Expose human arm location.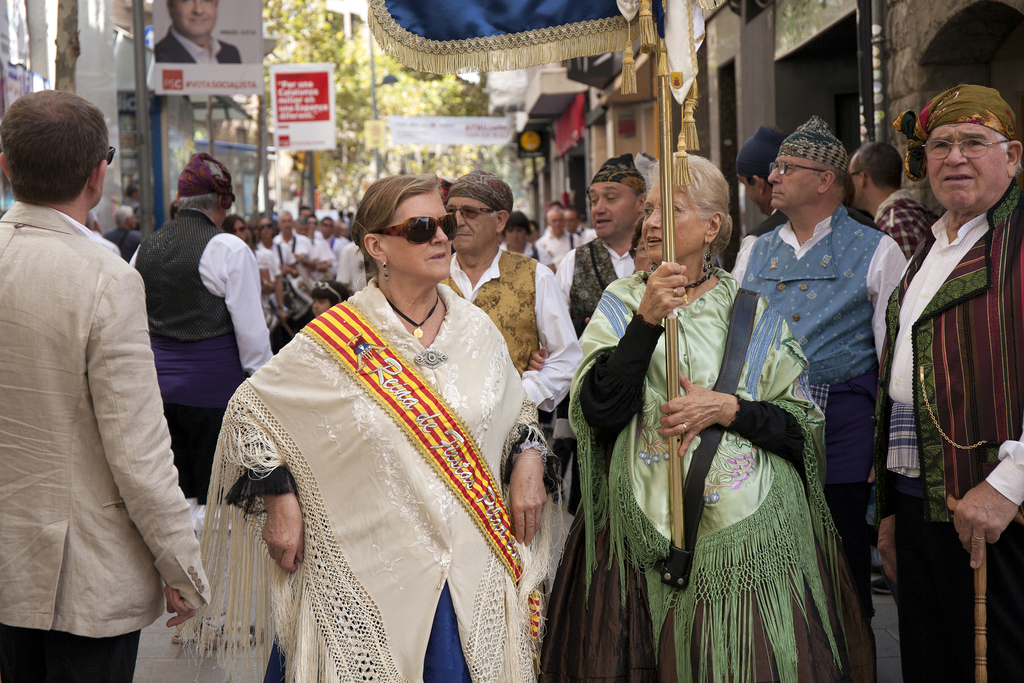
Exposed at x1=335, y1=246, x2=353, y2=291.
